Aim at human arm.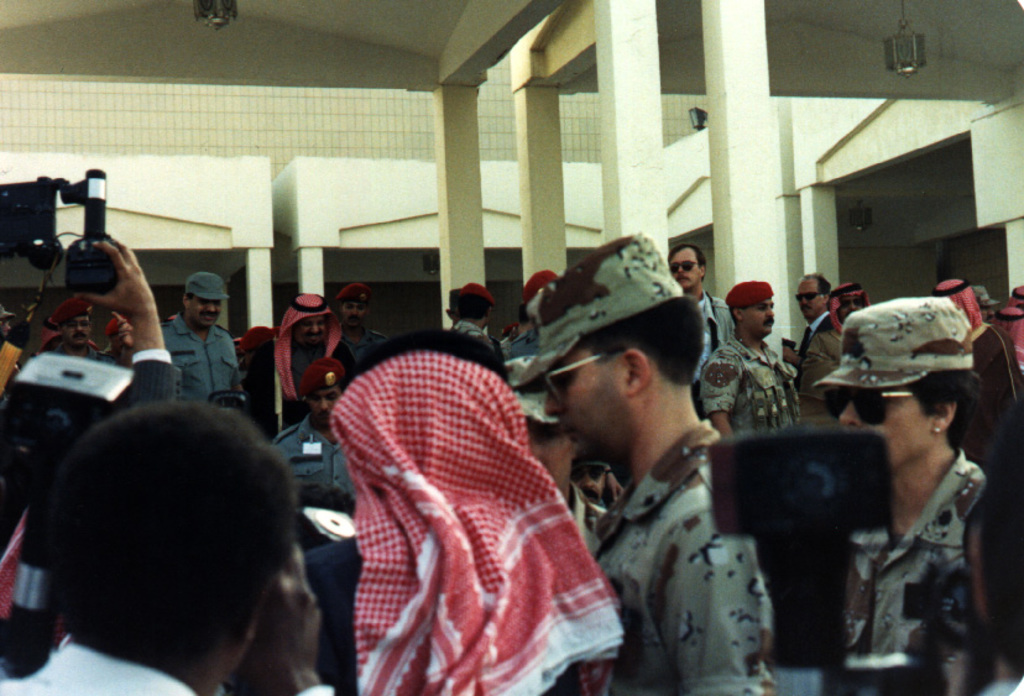
Aimed at l=225, t=331, r=246, b=409.
